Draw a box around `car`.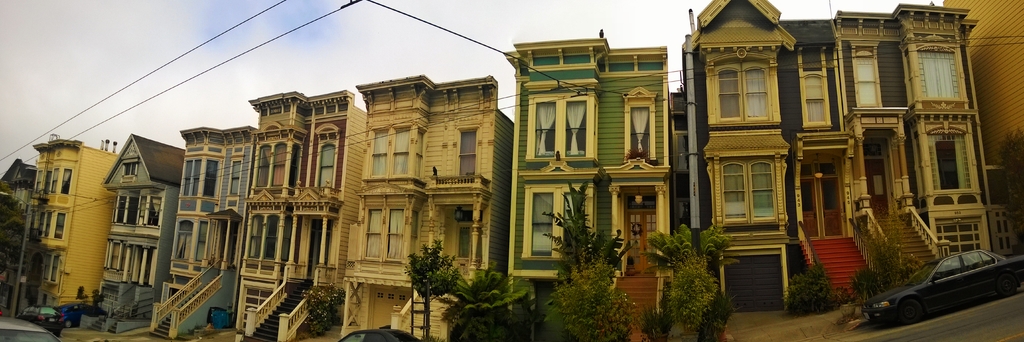
<bbox>329, 324, 419, 341</bbox>.
